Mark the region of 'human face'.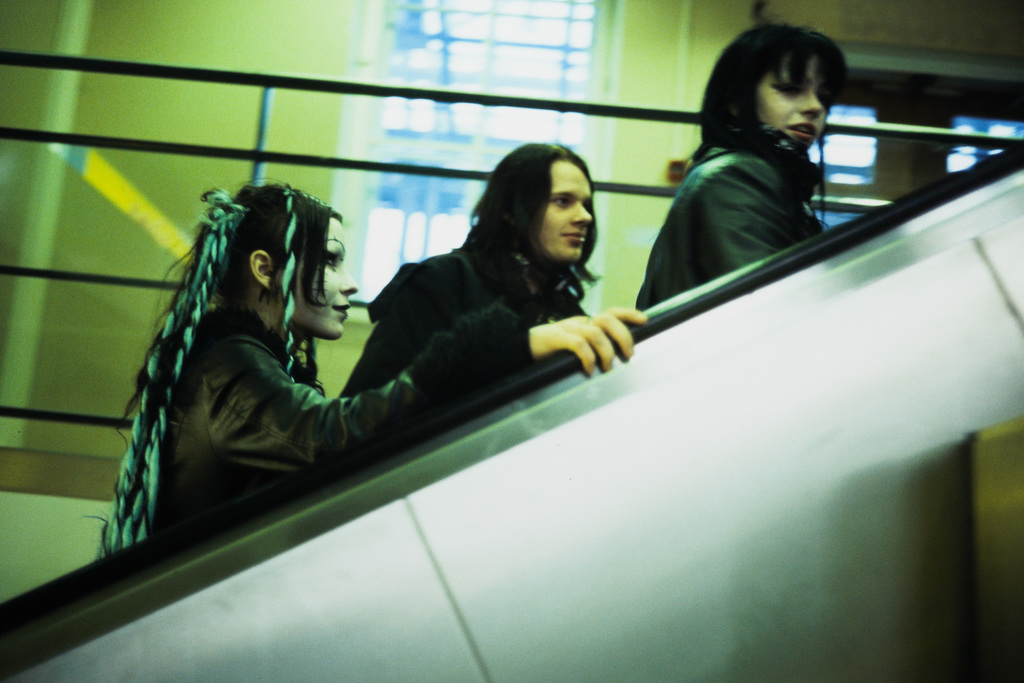
Region: bbox(756, 54, 829, 148).
